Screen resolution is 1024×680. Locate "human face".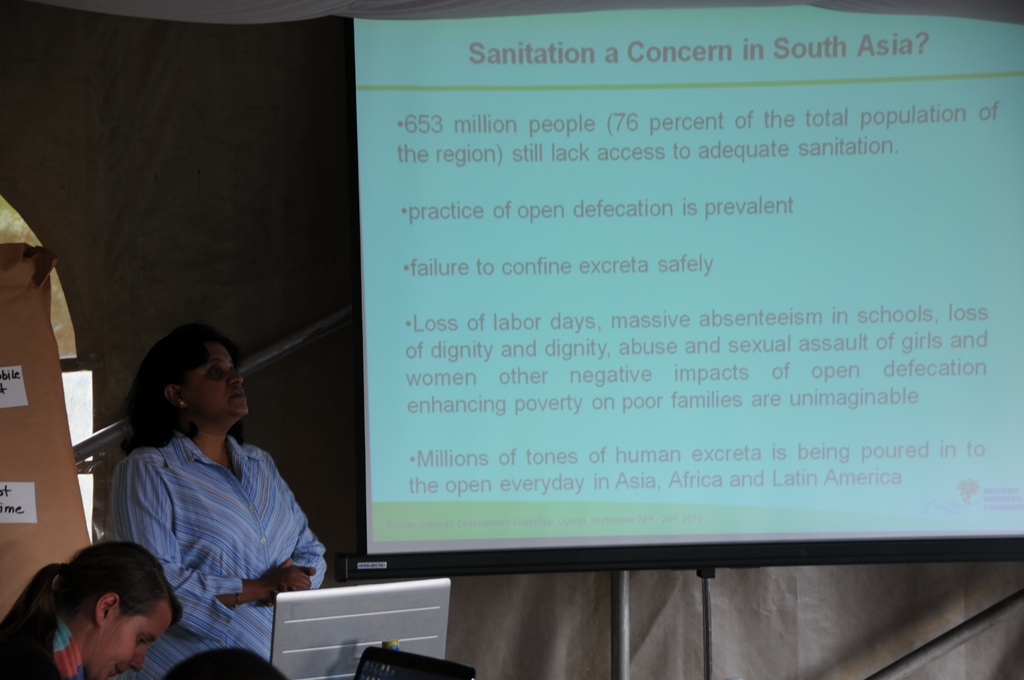
detection(186, 345, 247, 417).
